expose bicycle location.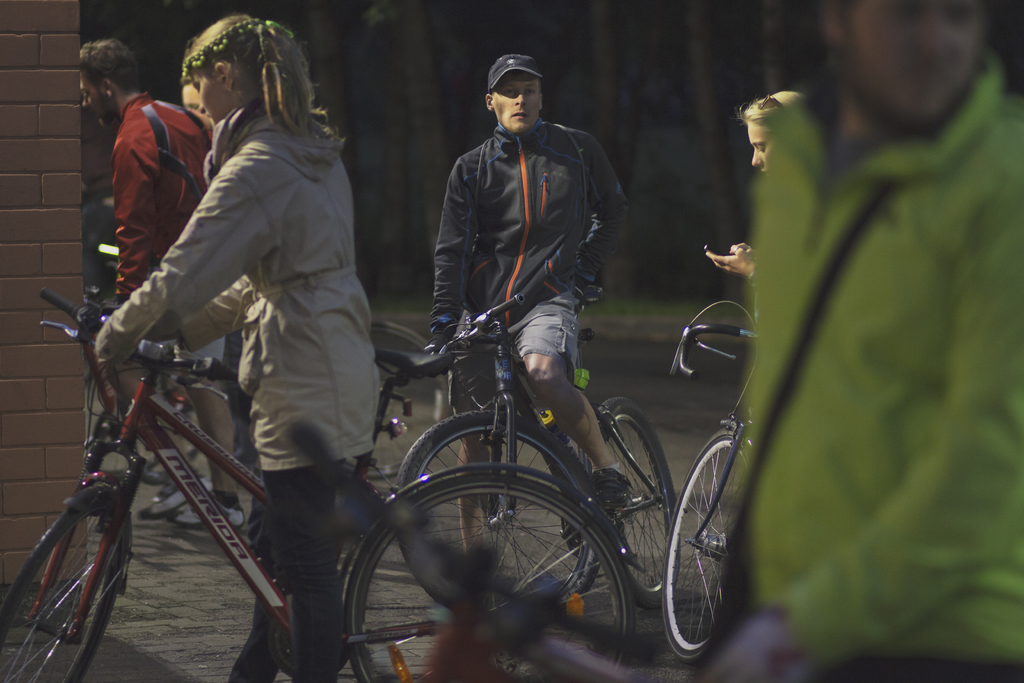
Exposed at {"x1": 373, "y1": 499, "x2": 760, "y2": 682}.
